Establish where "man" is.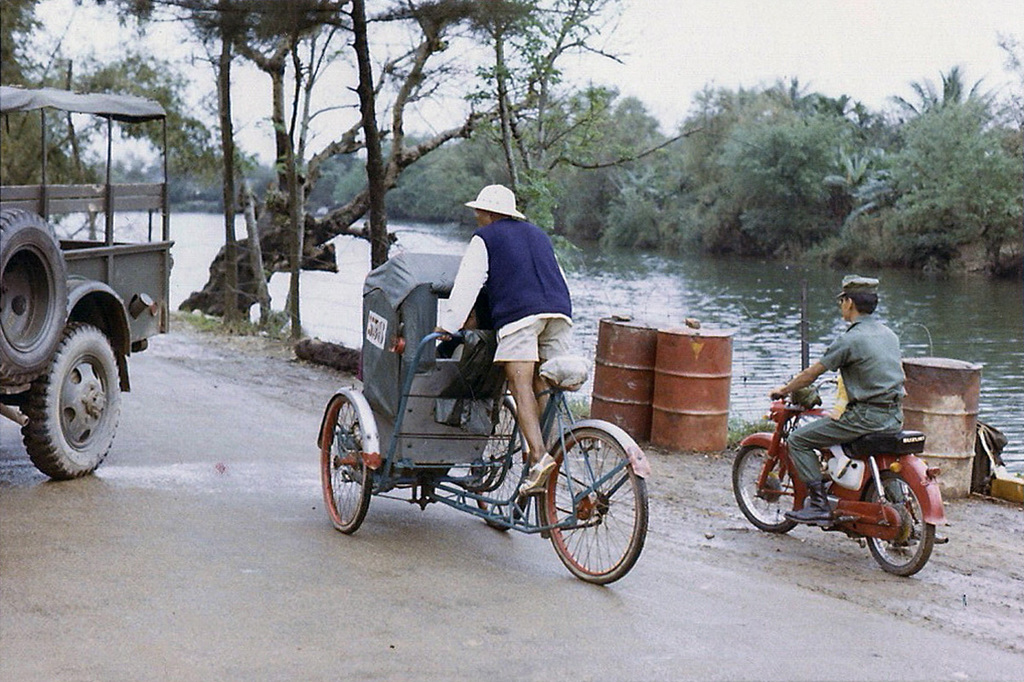
Established at (436, 186, 572, 498).
